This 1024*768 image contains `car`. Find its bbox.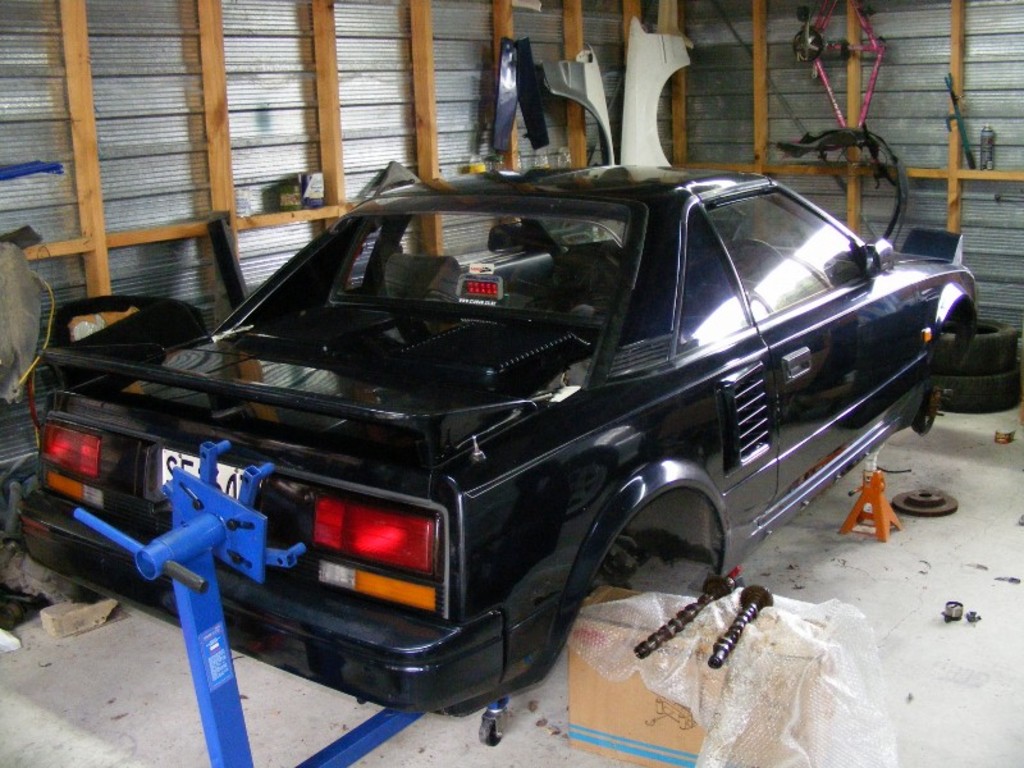
region(28, 154, 947, 730).
